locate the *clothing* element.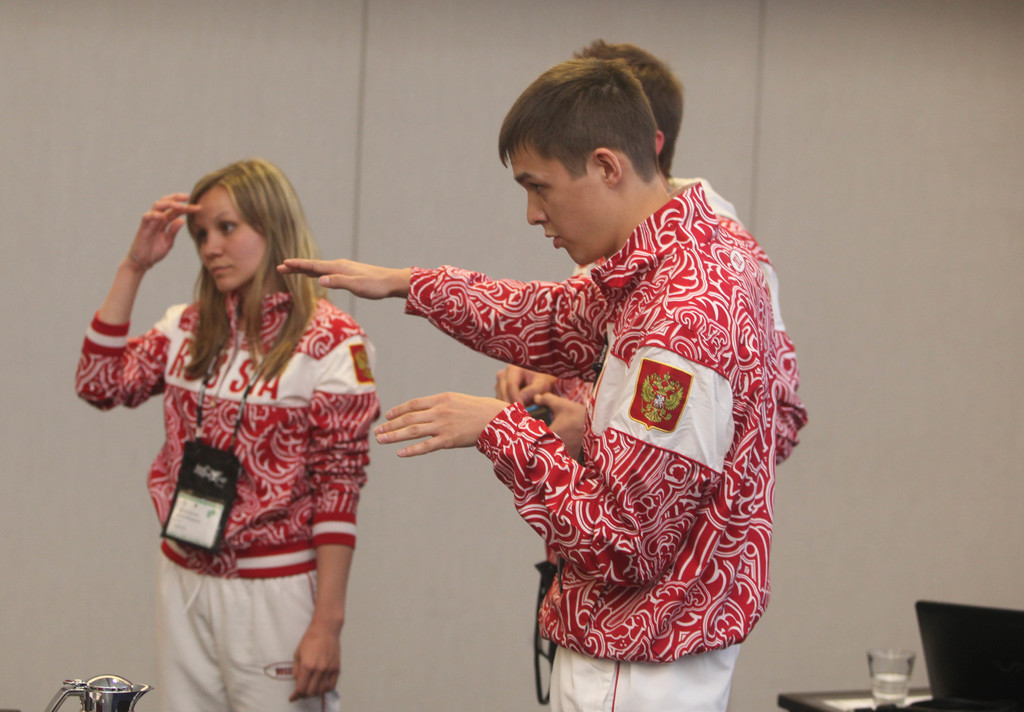
Element bbox: {"x1": 73, "y1": 289, "x2": 381, "y2": 711}.
